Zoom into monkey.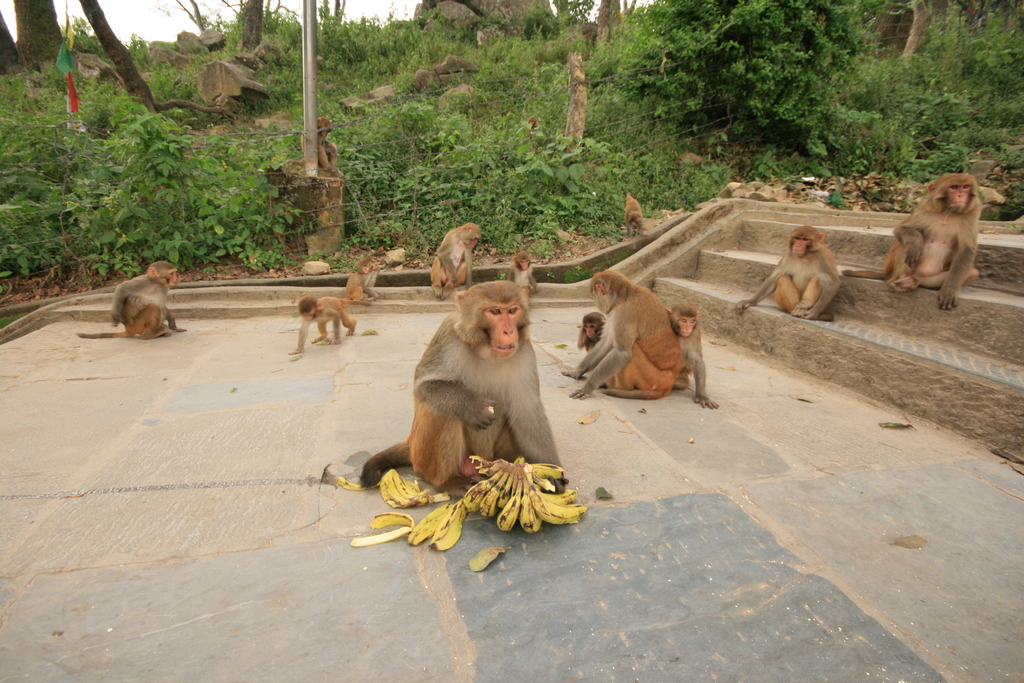
Zoom target: <region>298, 117, 341, 175</region>.
